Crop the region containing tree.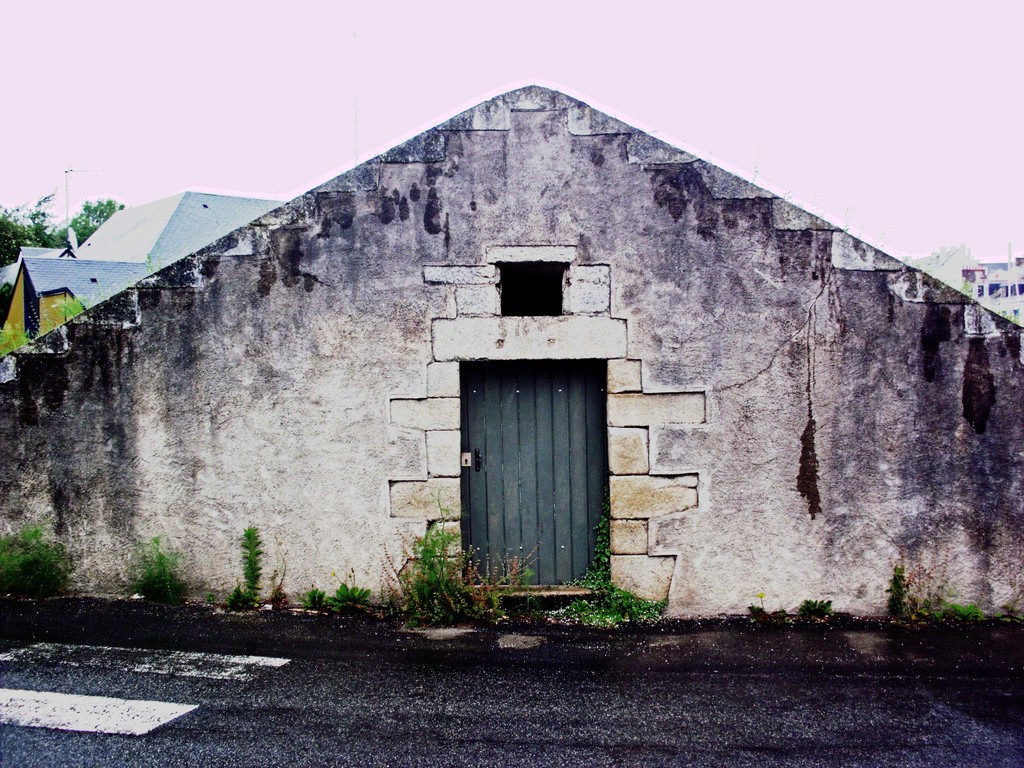
Crop region: rect(58, 191, 128, 239).
